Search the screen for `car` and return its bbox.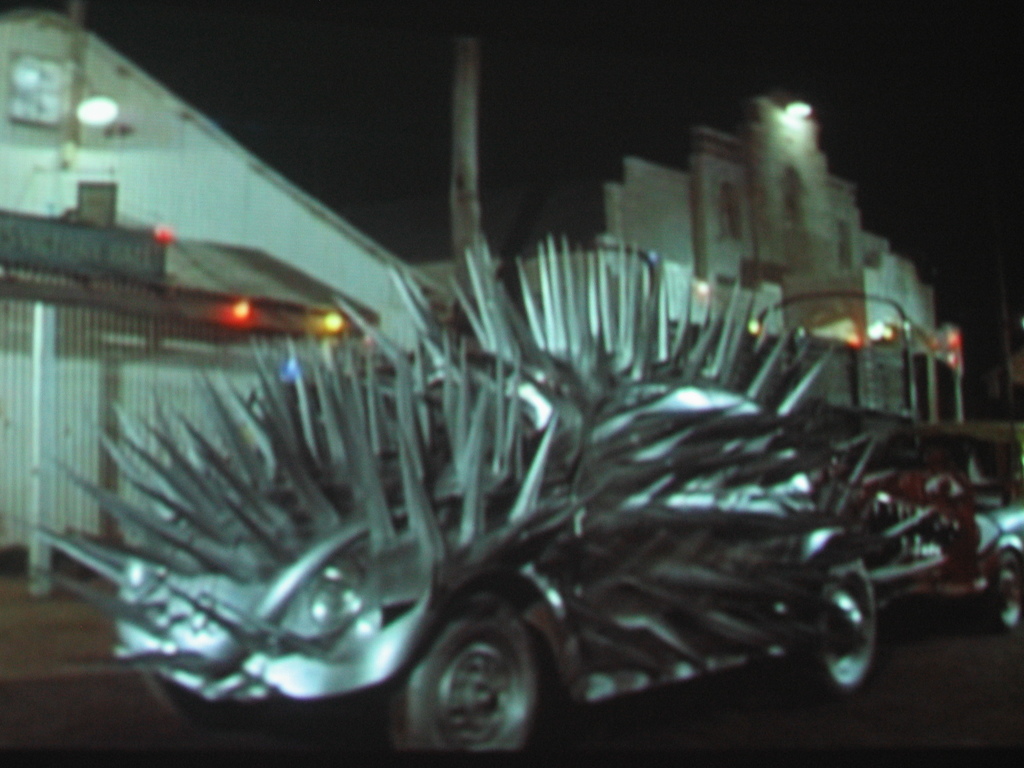
Found: (816,461,1023,624).
